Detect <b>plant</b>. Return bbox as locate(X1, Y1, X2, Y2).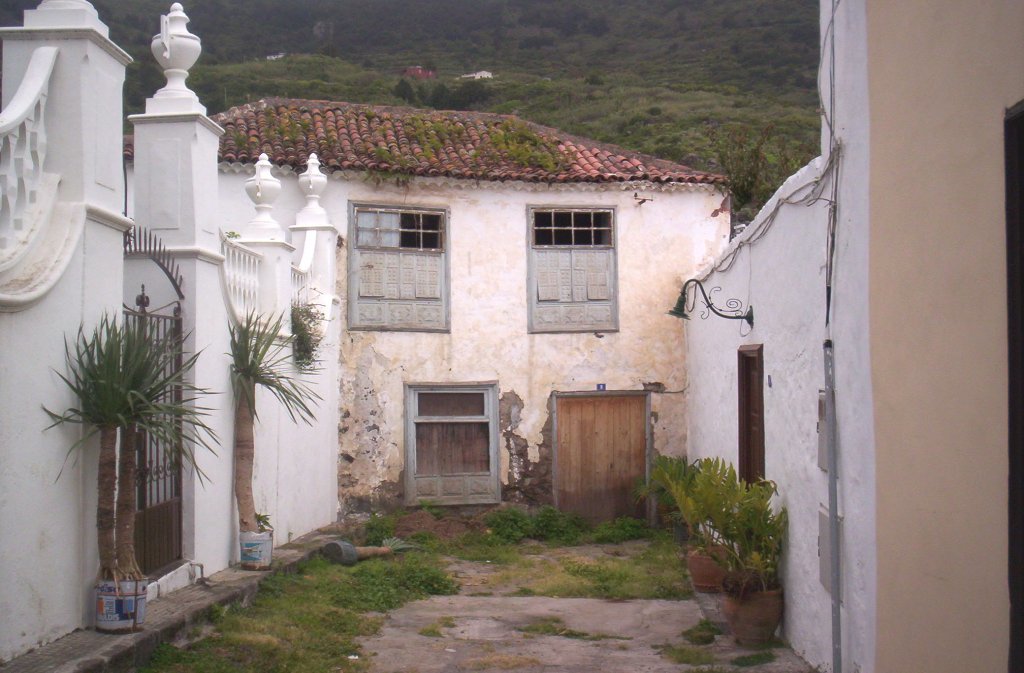
locate(510, 616, 599, 637).
